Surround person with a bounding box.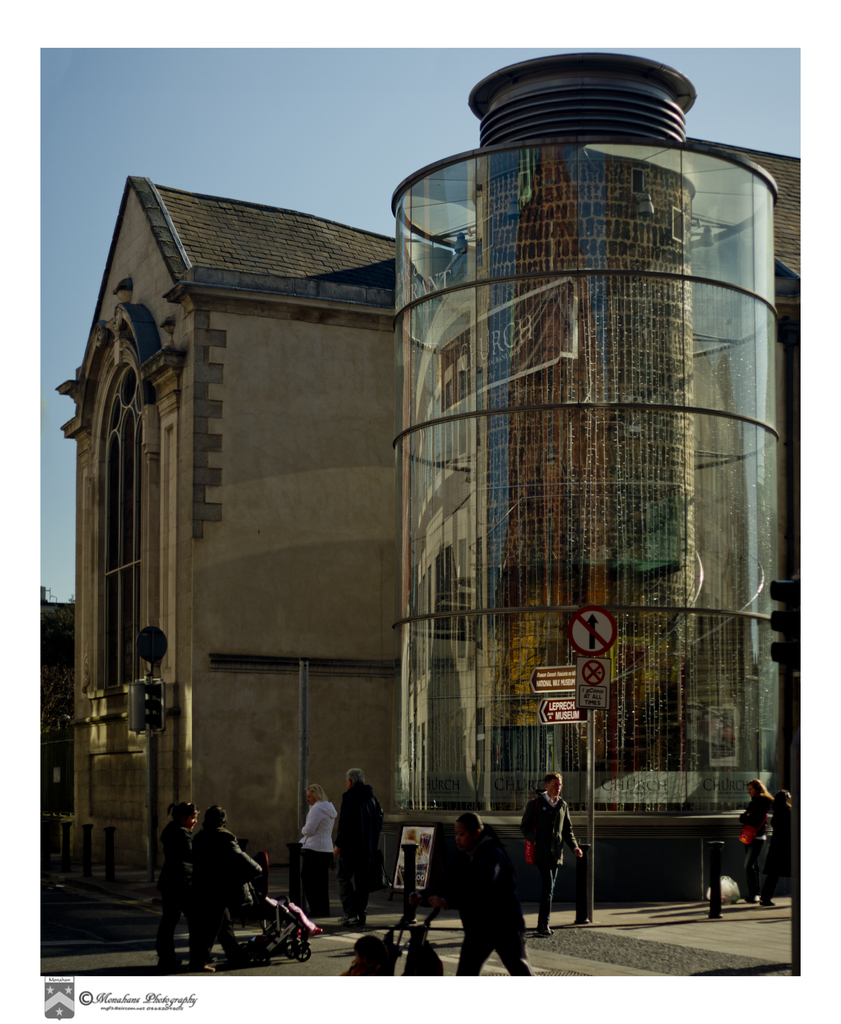
box=[772, 792, 795, 892].
